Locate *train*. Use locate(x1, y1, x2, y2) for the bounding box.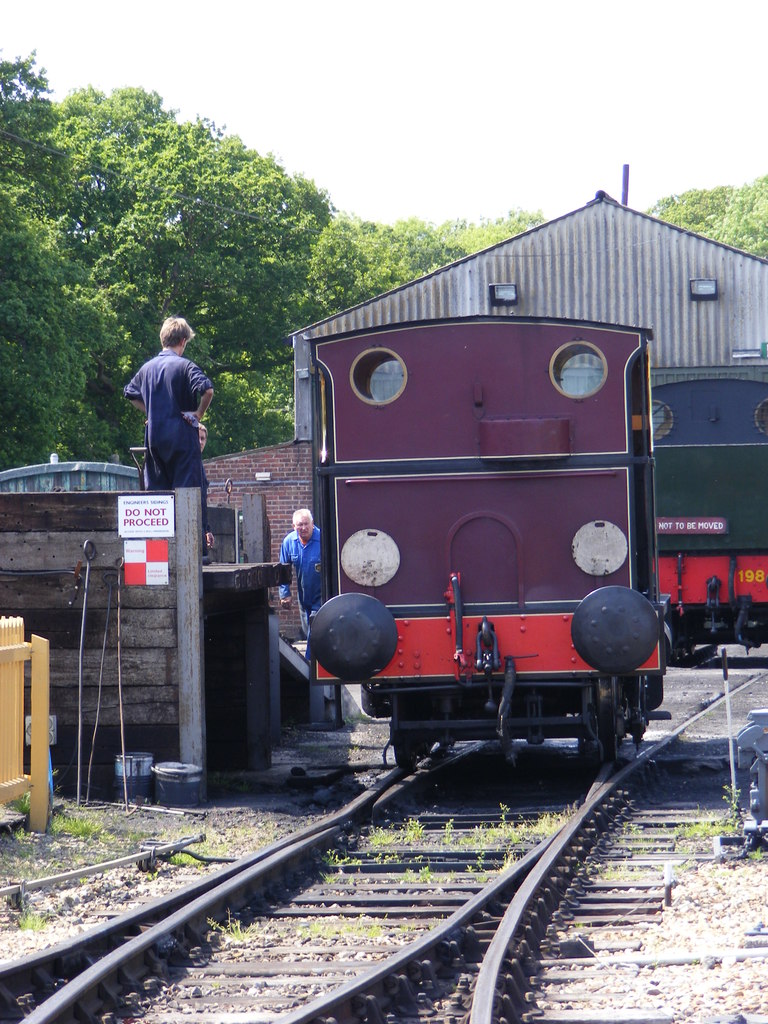
locate(646, 376, 767, 678).
